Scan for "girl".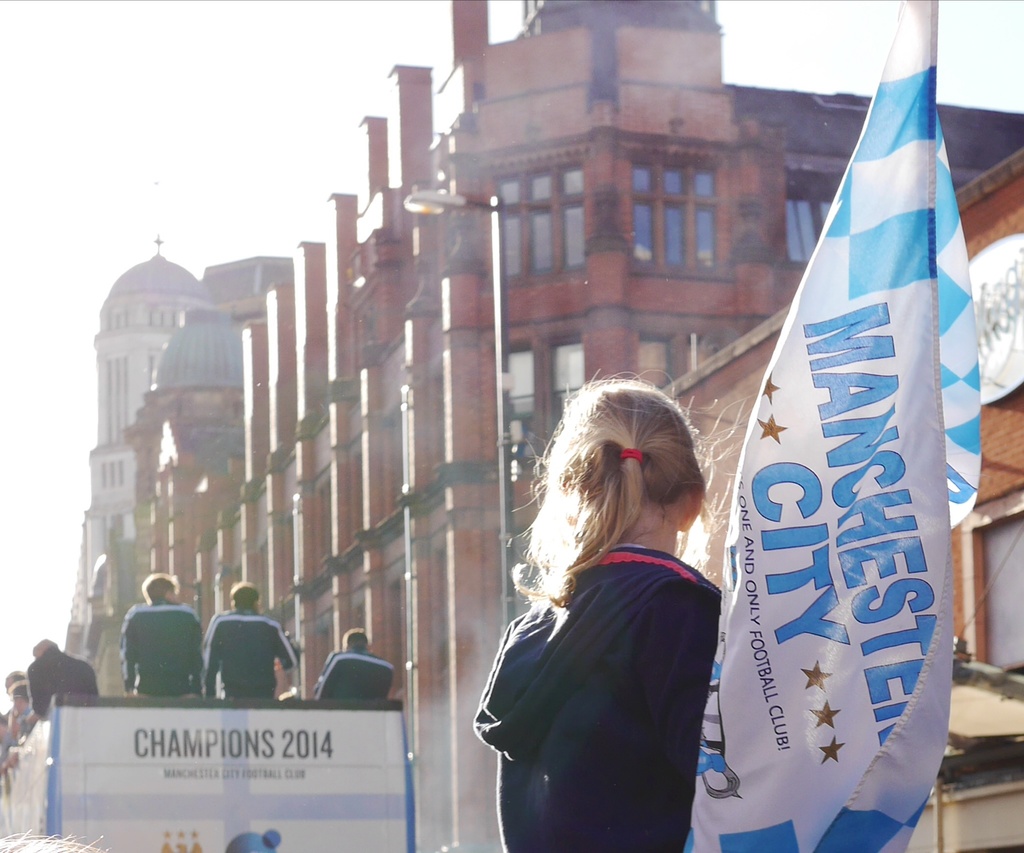
Scan result: [471, 387, 729, 850].
